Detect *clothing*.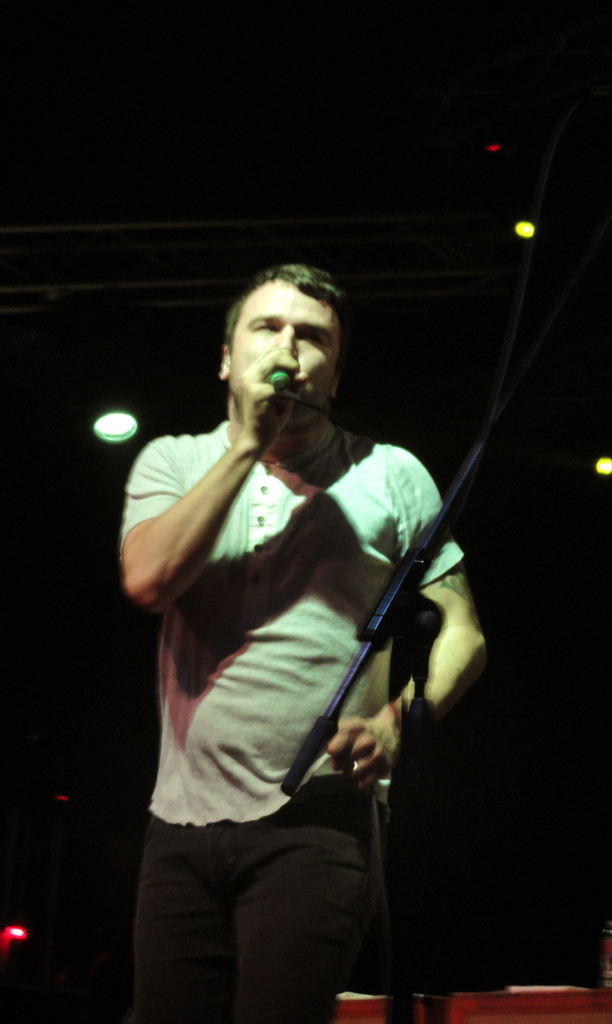
Detected at left=110, top=380, right=414, bottom=1012.
